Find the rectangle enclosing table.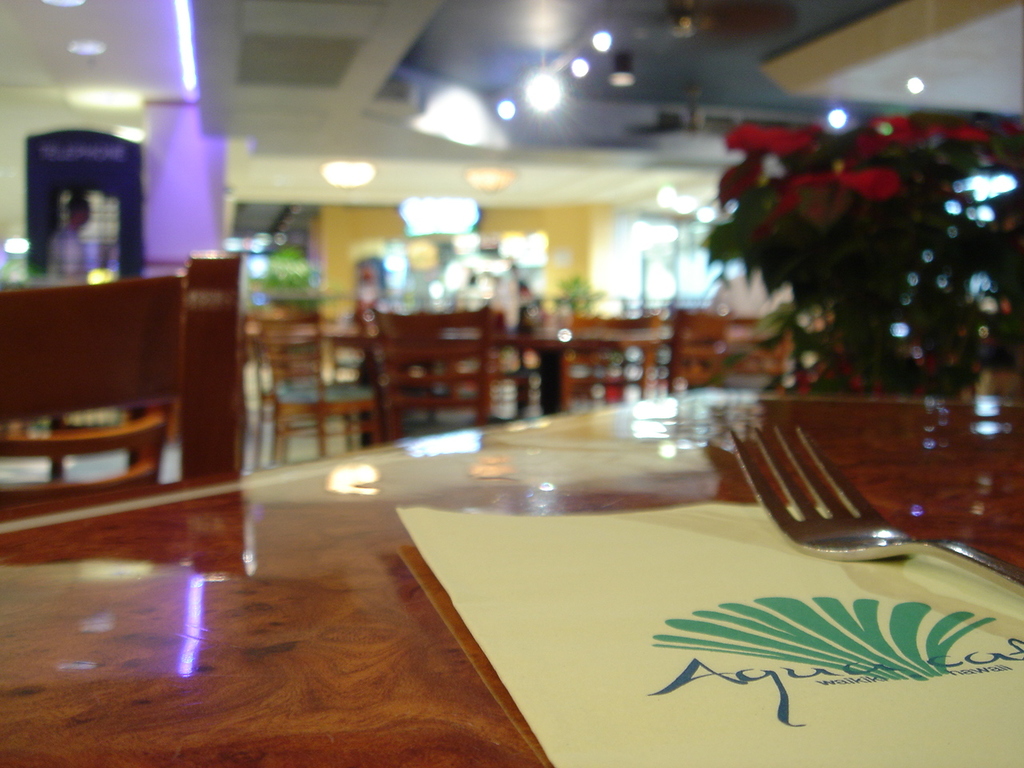
Rect(0, 384, 1023, 767).
